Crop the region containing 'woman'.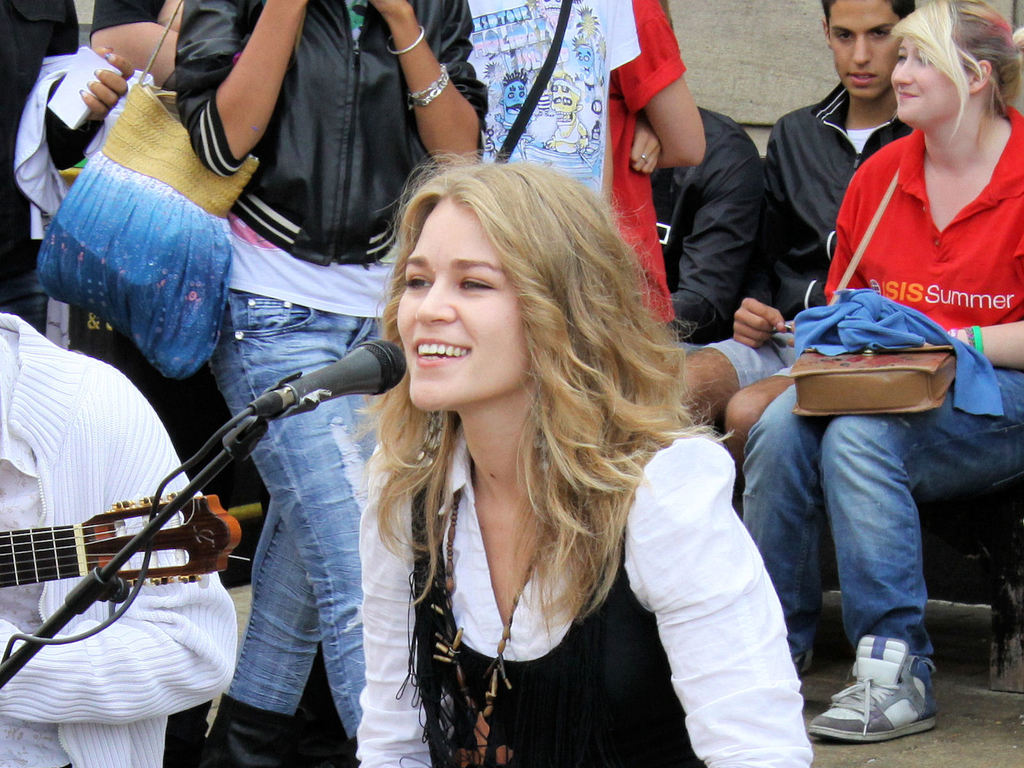
Crop region: locate(737, 0, 1023, 733).
